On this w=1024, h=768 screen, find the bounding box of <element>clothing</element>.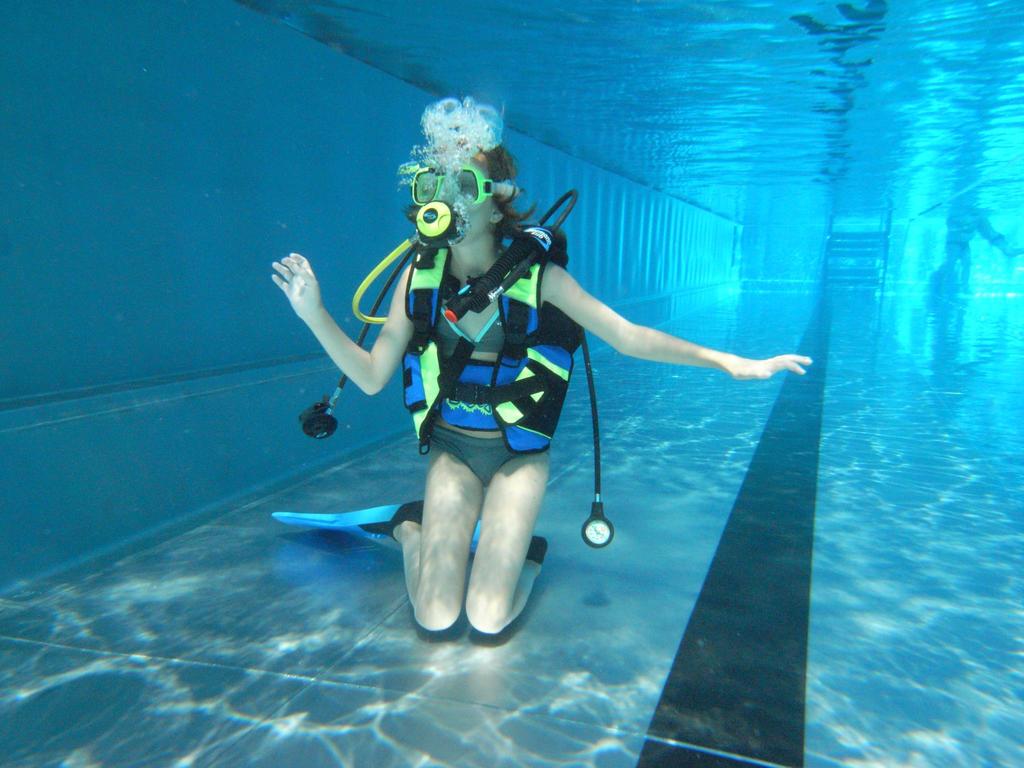
Bounding box: x1=399 y1=242 x2=580 y2=495.
